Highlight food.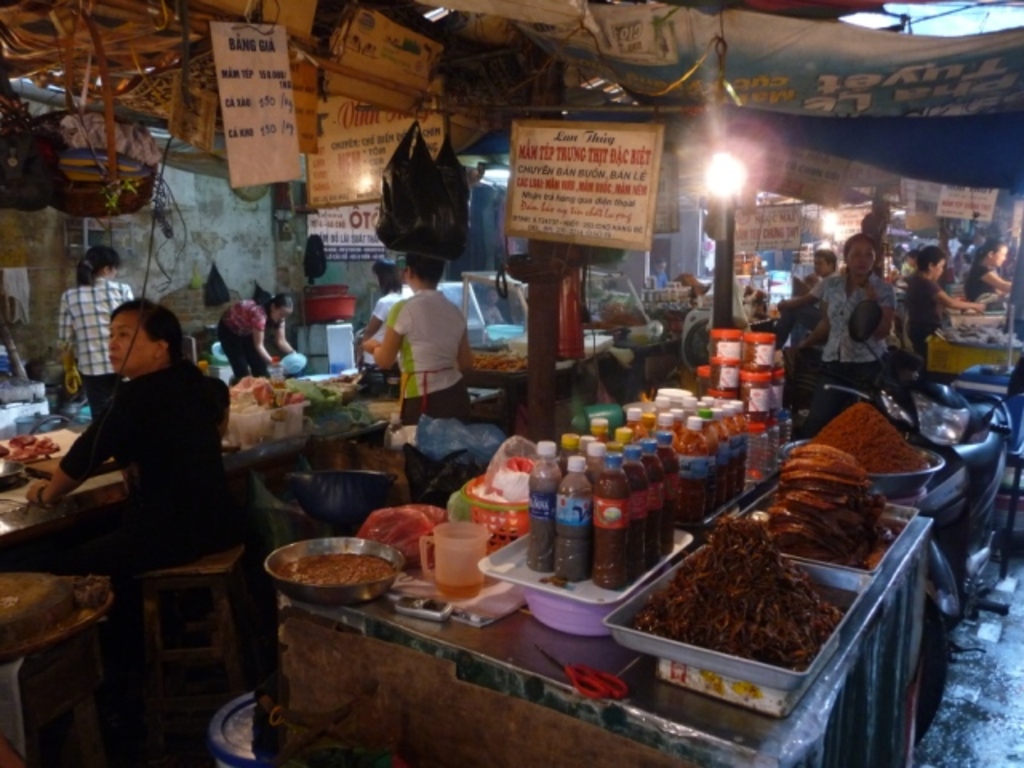
Highlighted region: locate(757, 442, 891, 568).
